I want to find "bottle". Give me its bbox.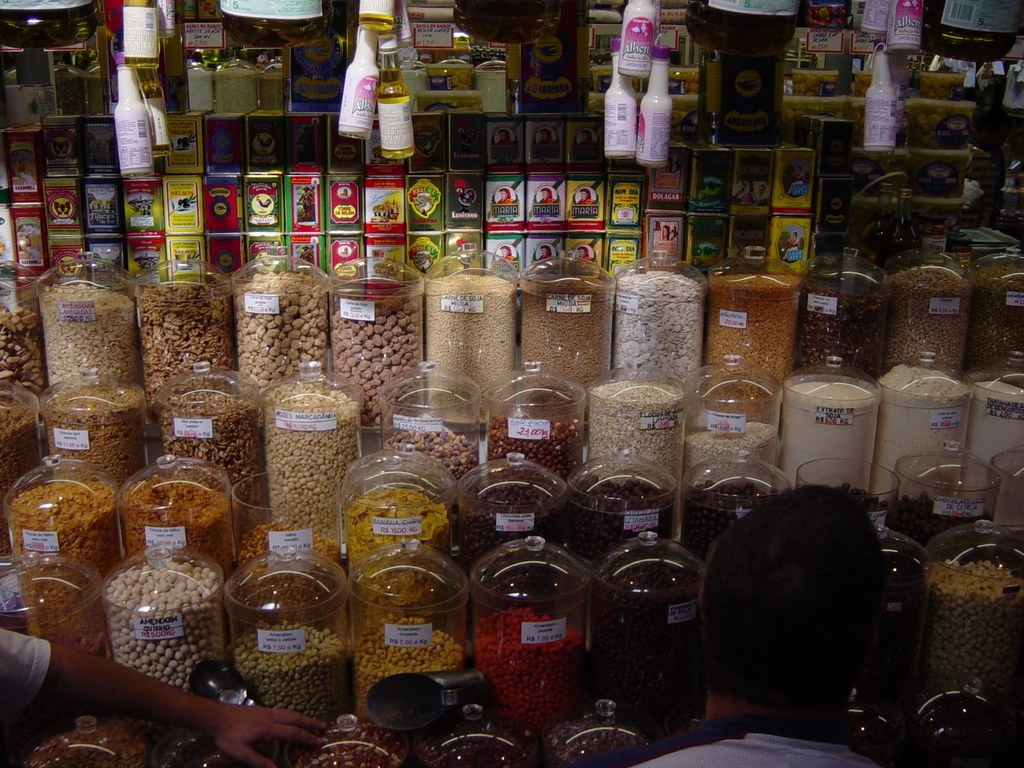
pyautogui.locateOnScreen(634, 44, 671, 168).
